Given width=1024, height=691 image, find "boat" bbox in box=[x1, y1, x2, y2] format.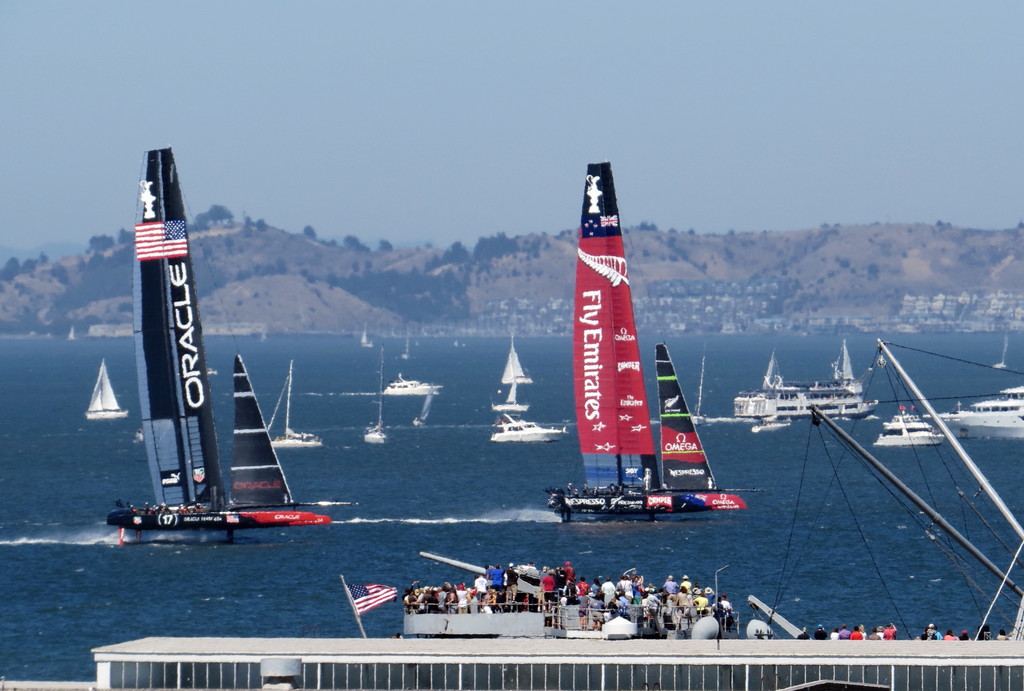
box=[693, 354, 706, 427].
